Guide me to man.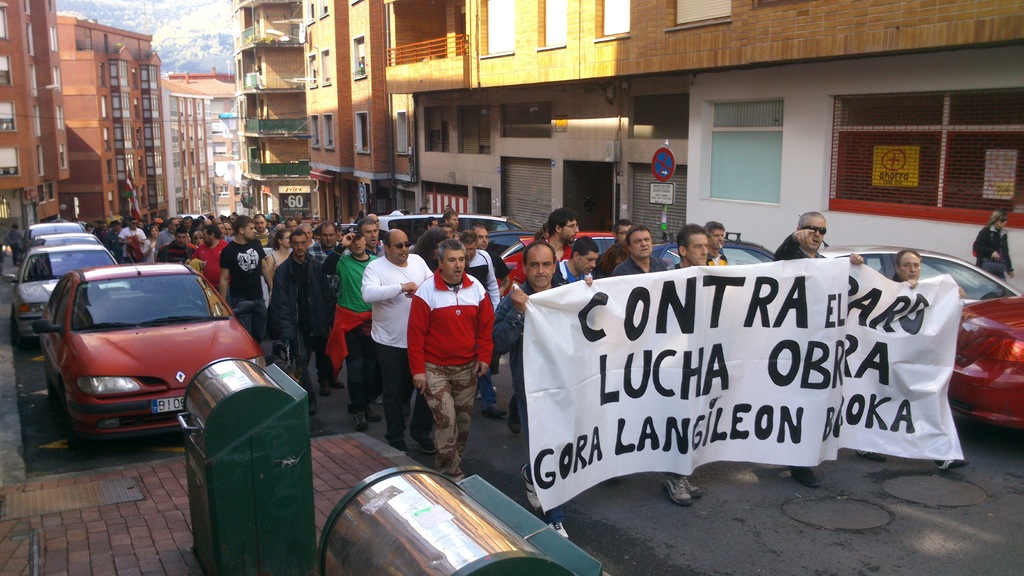
Guidance: select_region(120, 218, 148, 266).
